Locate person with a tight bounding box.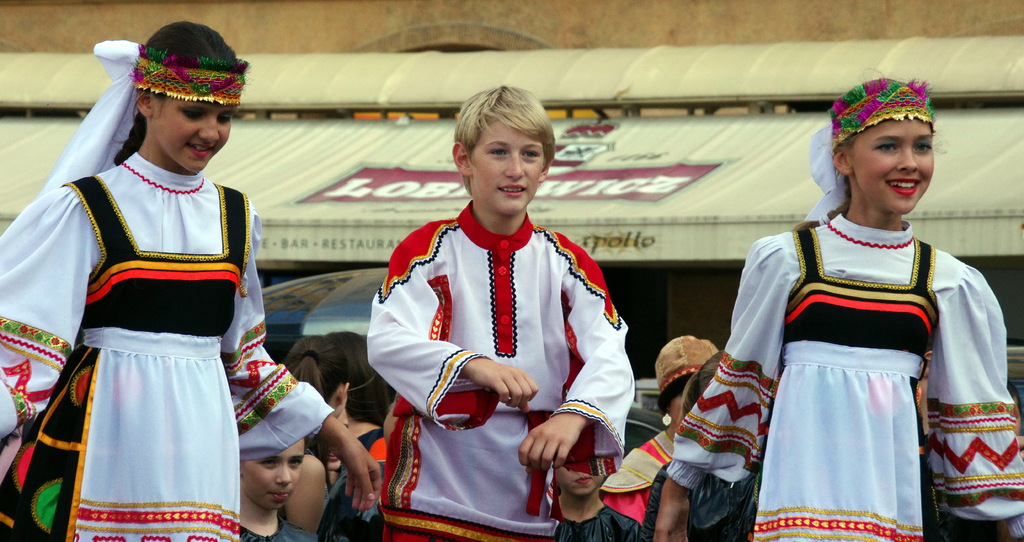
x1=345 y1=100 x2=629 y2=541.
